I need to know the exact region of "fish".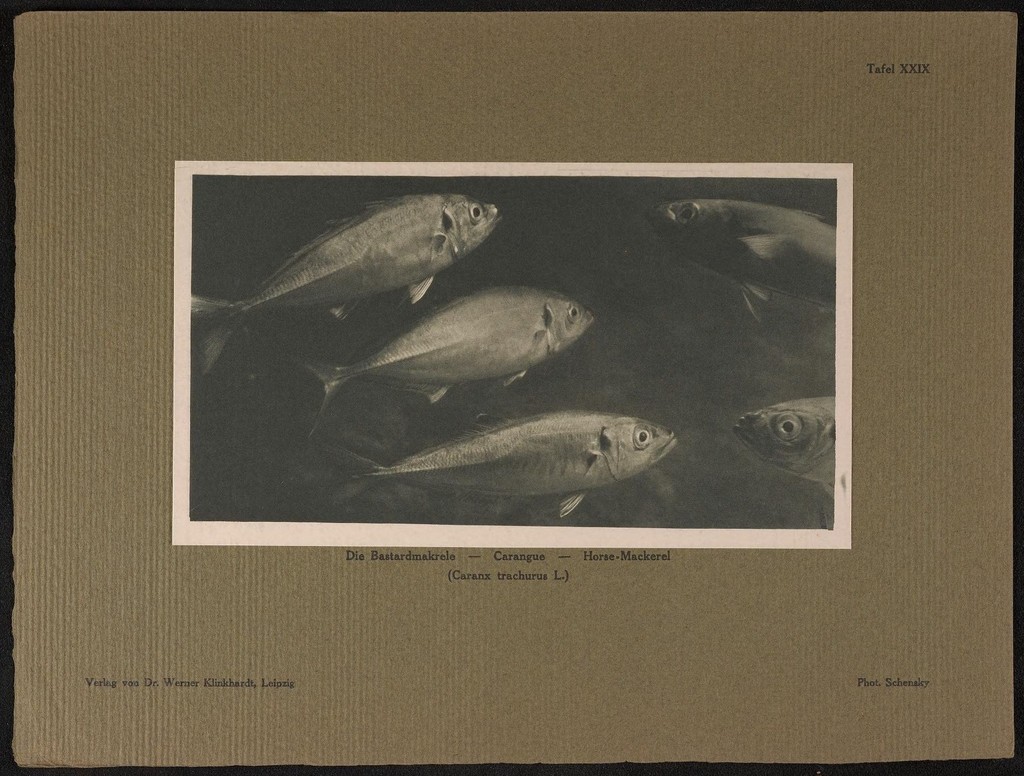
Region: select_region(353, 381, 718, 497).
